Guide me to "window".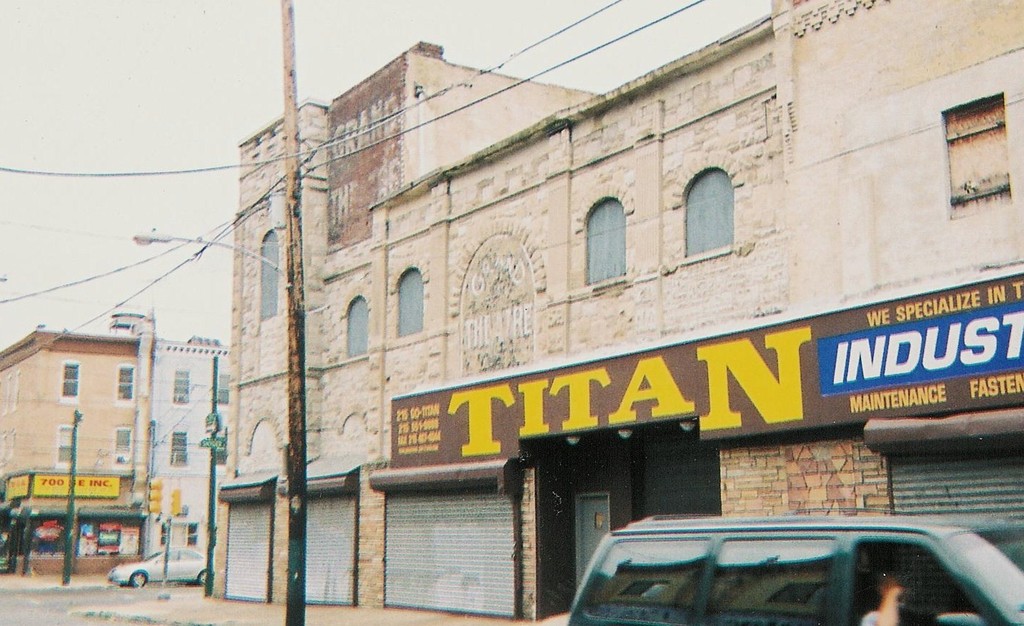
Guidance: [left=686, top=151, right=748, bottom=264].
